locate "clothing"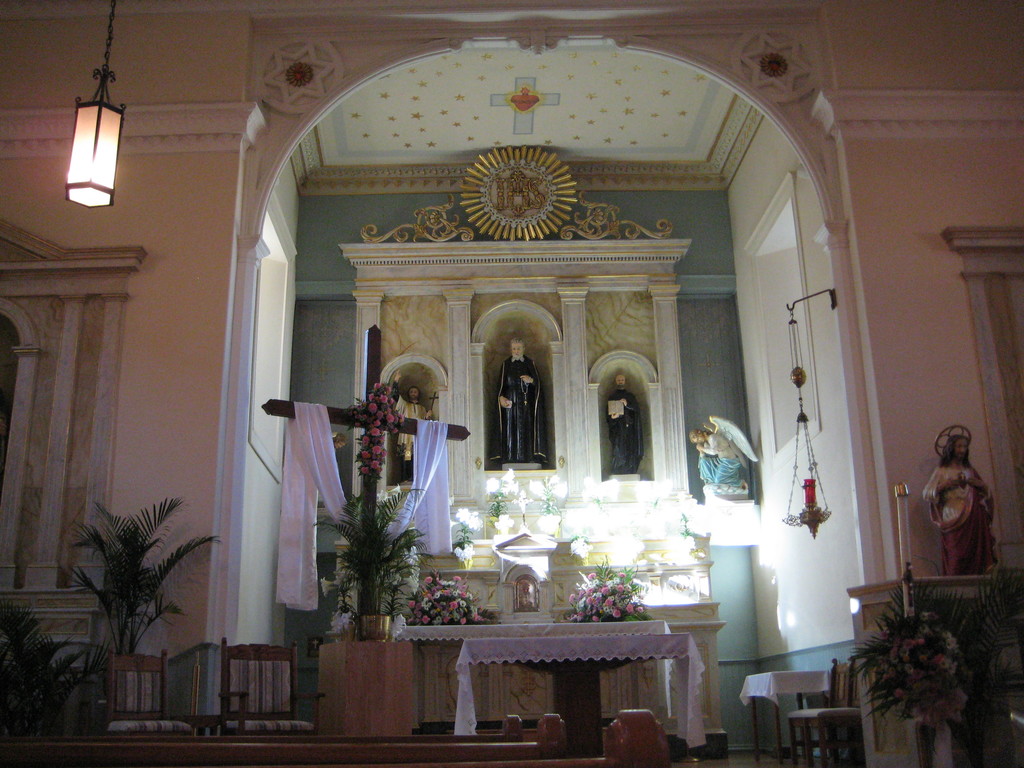
box(486, 356, 550, 467)
